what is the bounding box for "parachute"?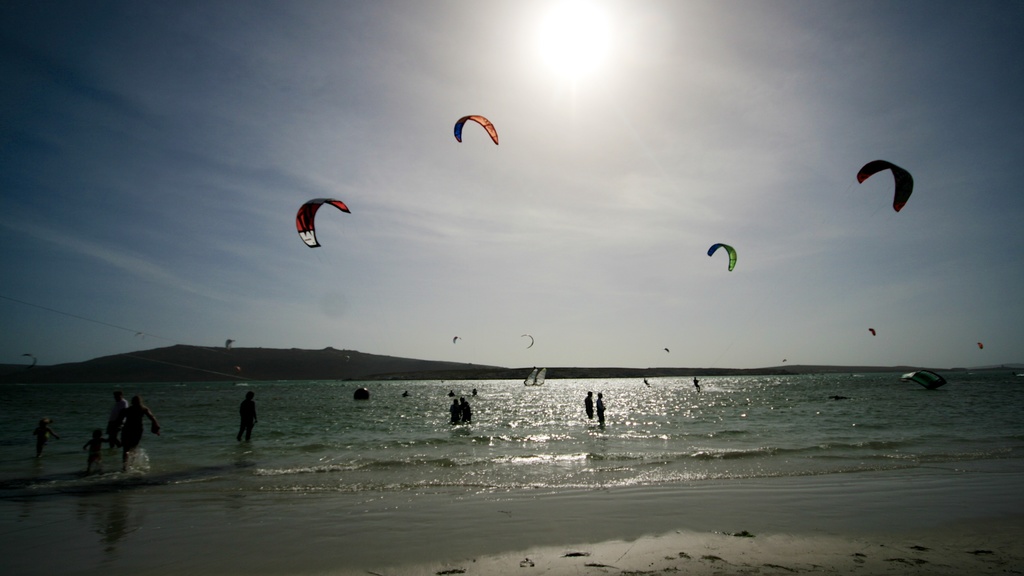
left=223, top=337, right=236, bottom=354.
